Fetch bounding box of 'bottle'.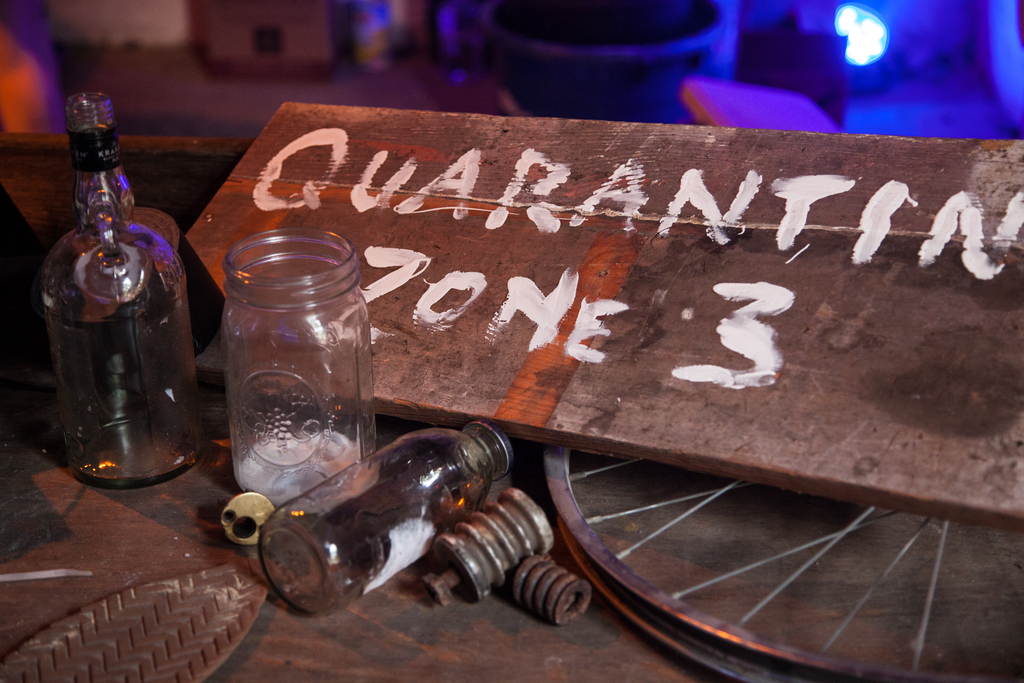
Bbox: (x1=58, y1=83, x2=195, y2=394).
